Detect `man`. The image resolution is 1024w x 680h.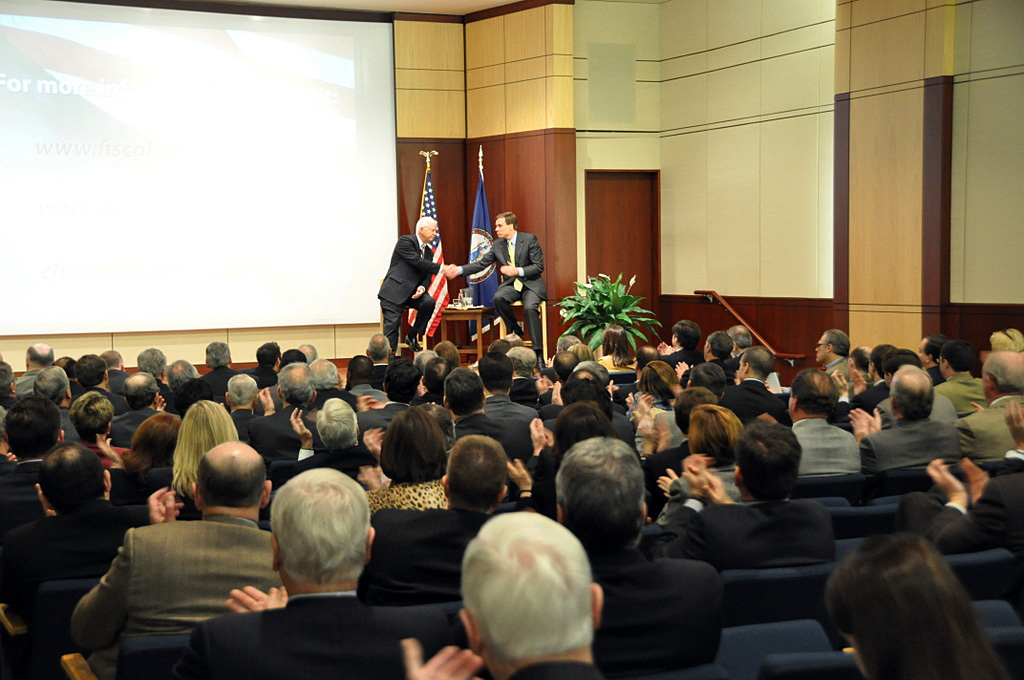
[445,212,546,353].
